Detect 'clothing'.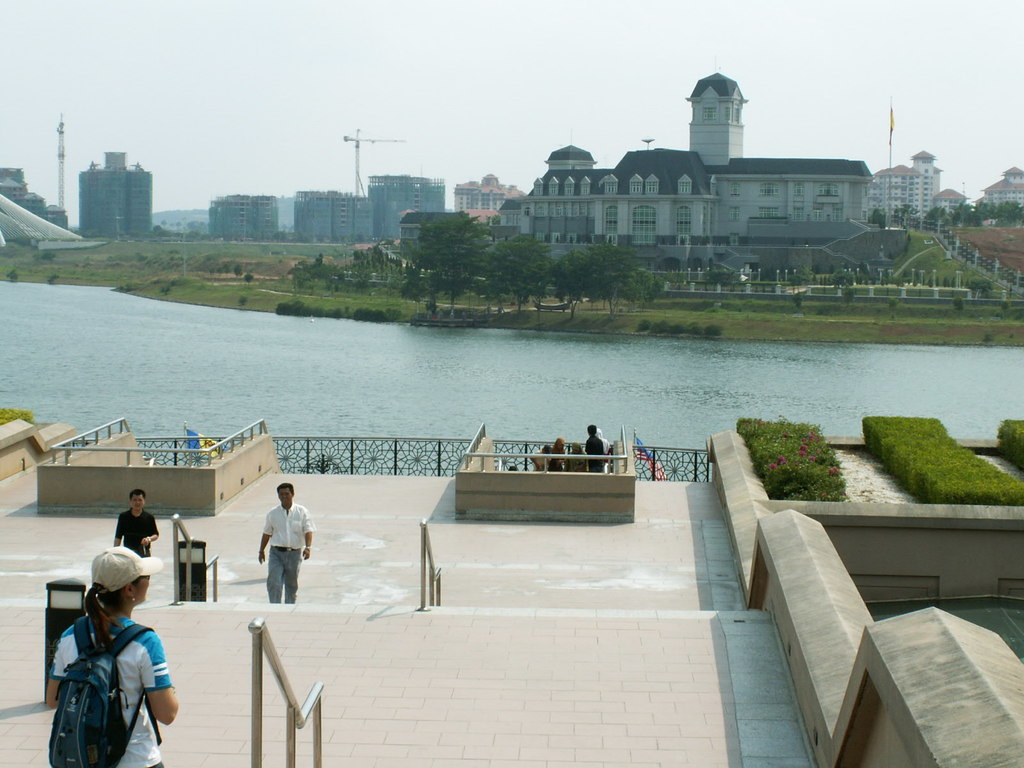
Detected at 268,549,308,600.
